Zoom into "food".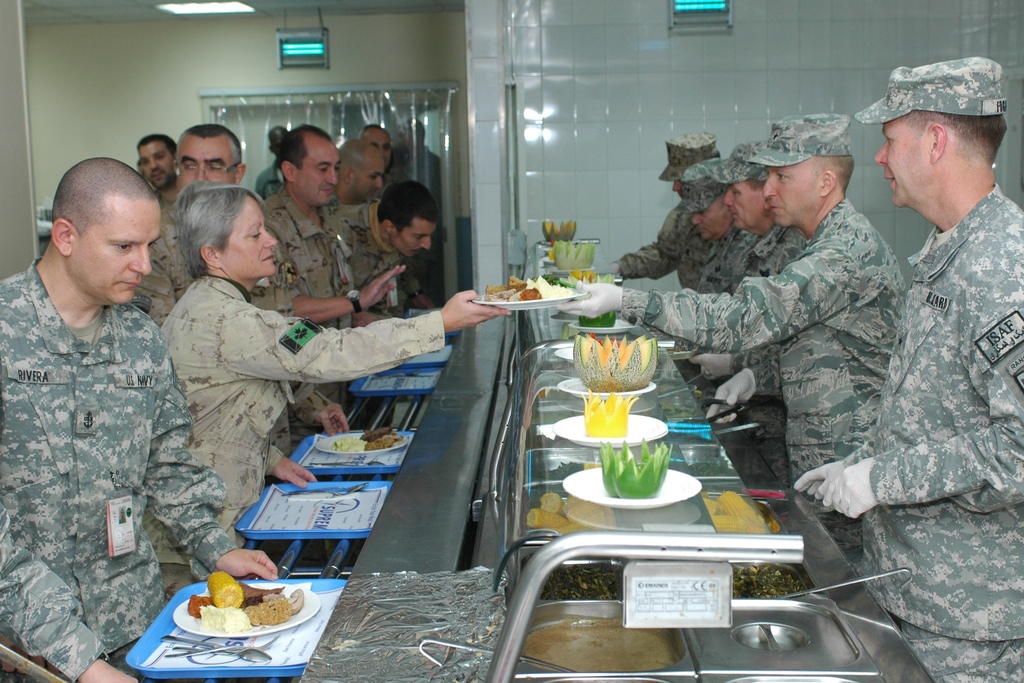
Zoom target: 572 272 615 283.
